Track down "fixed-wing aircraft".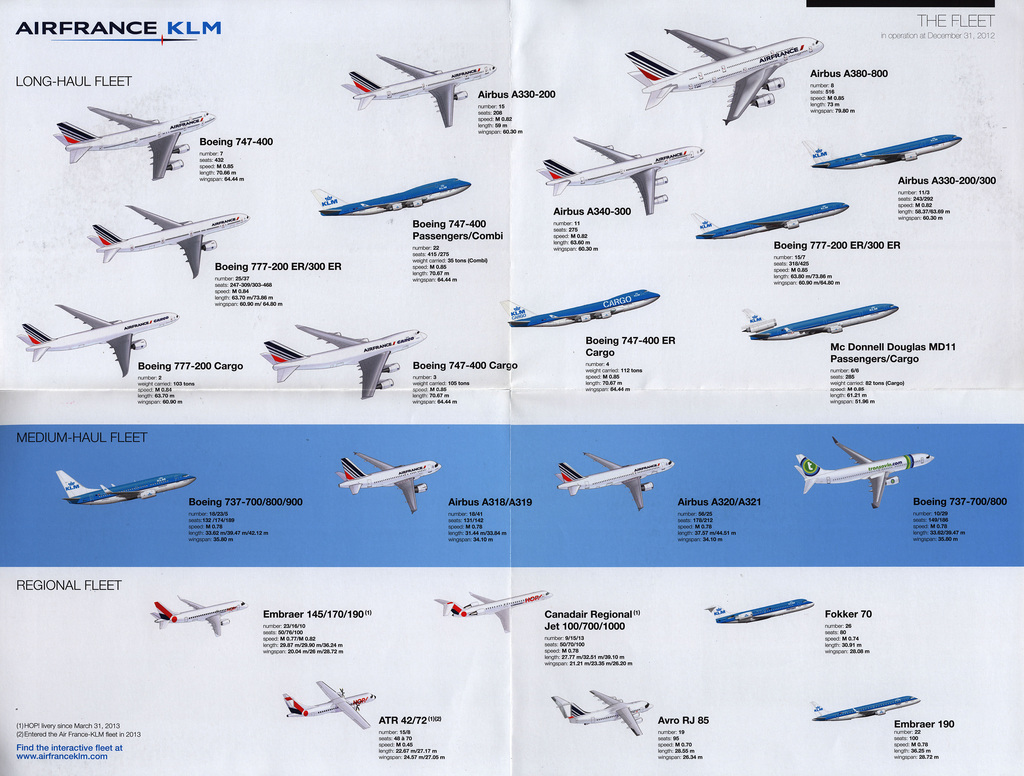
Tracked to {"x1": 531, "y1": 138, "x2": 701, "y2": 211}.
